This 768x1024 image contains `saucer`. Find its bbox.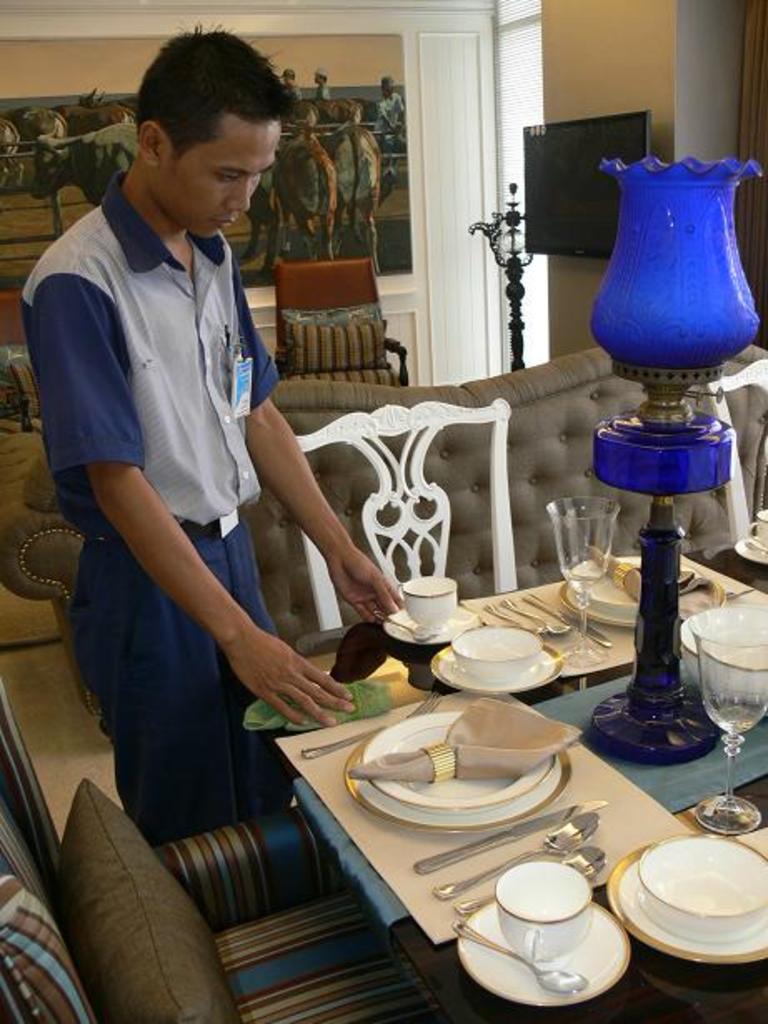
box=[430, 643, 558, 693].
